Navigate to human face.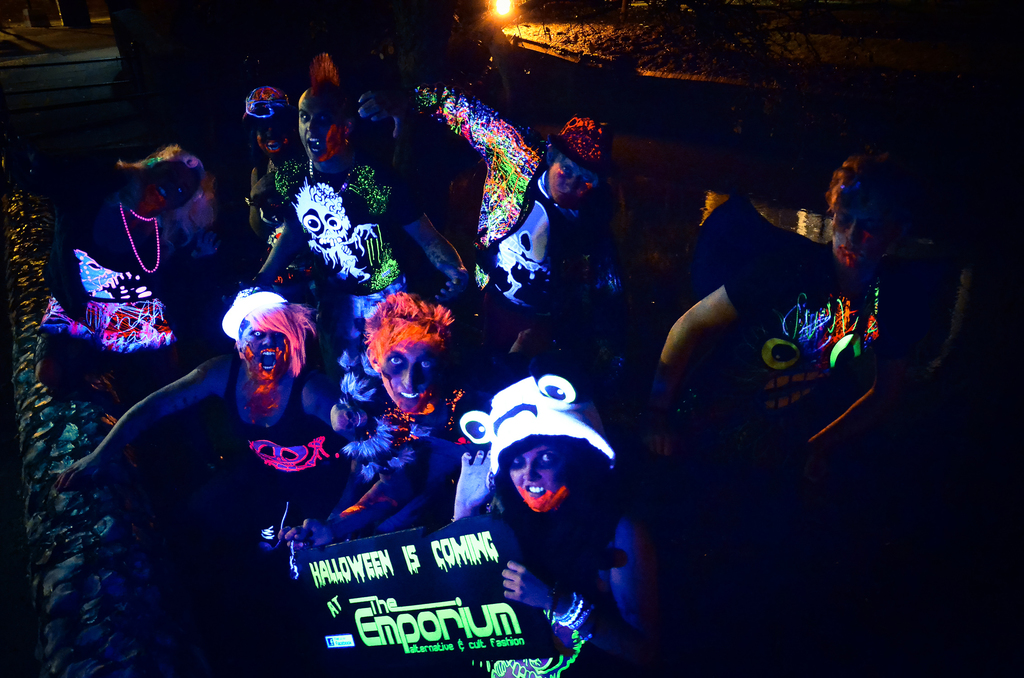
Navigation target: bbox(237, 323, 294, 386).
